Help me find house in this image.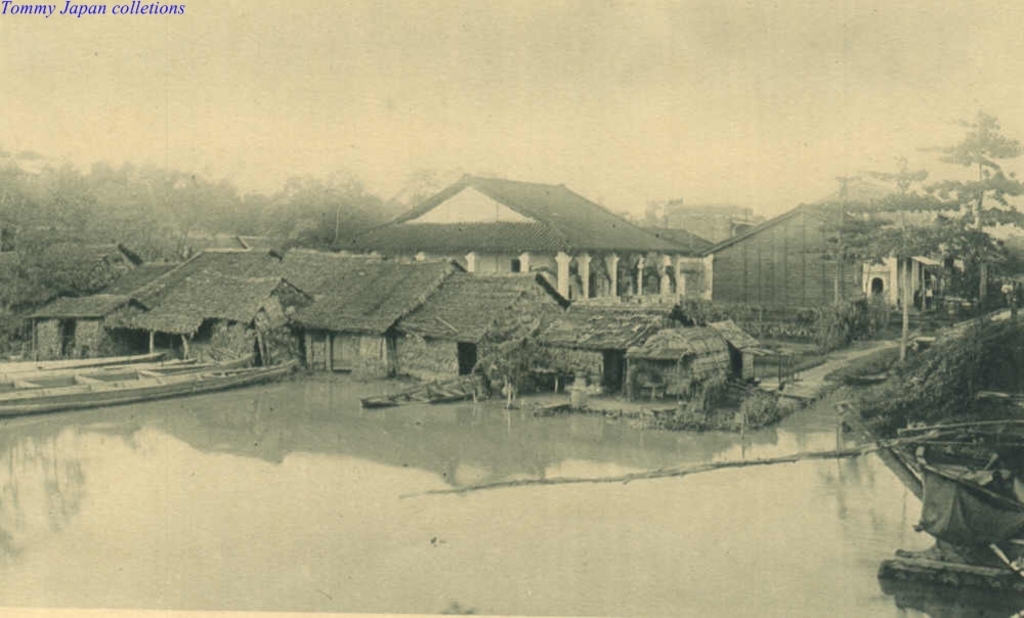
Found it: select_region(317, 170, 689, 310).
